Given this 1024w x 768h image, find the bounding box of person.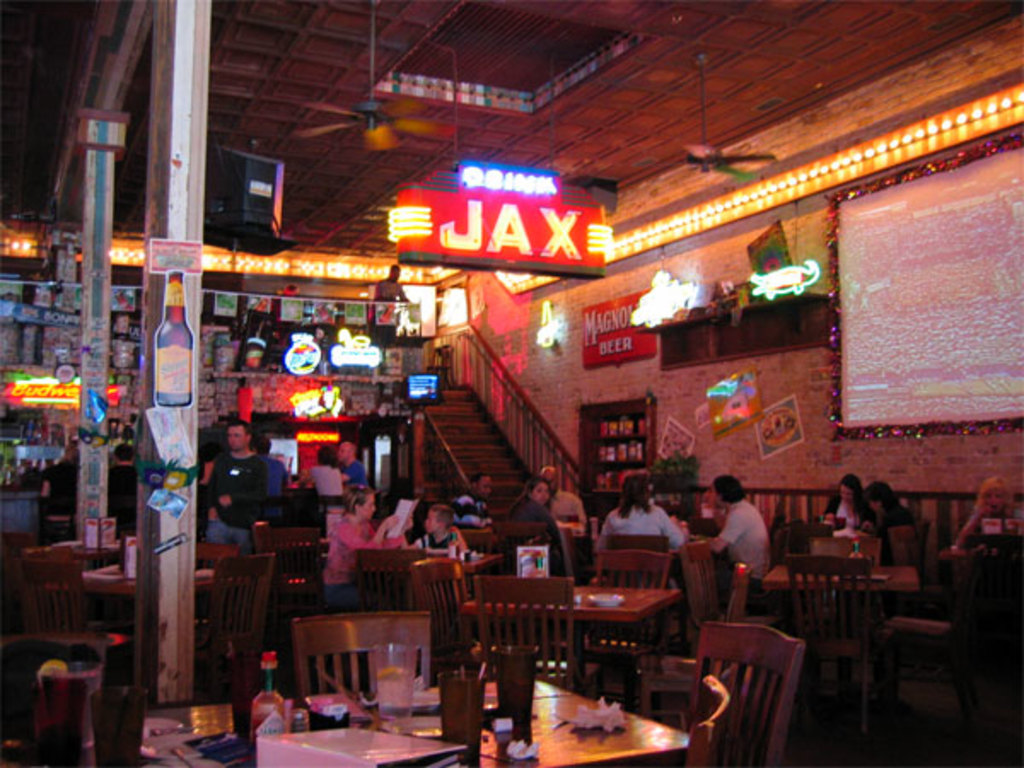
{"left": 712, "top": 478, "right": 775, "bottom": 620}.
